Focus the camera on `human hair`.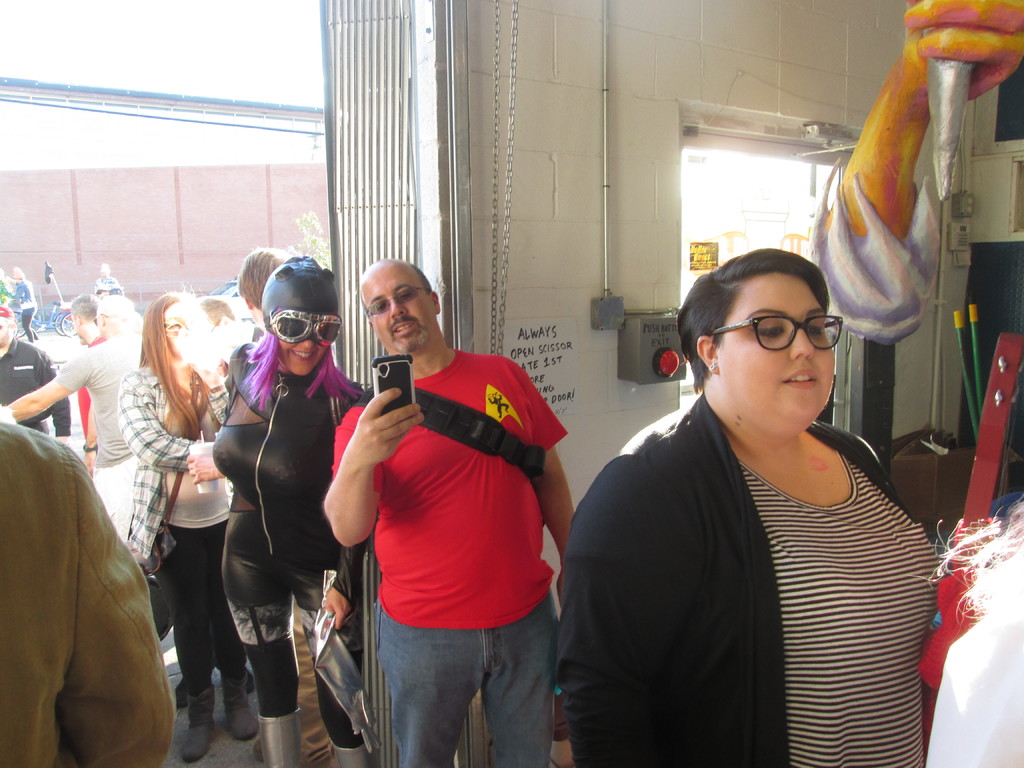
Focus region: 232, 242, 299, 310.
